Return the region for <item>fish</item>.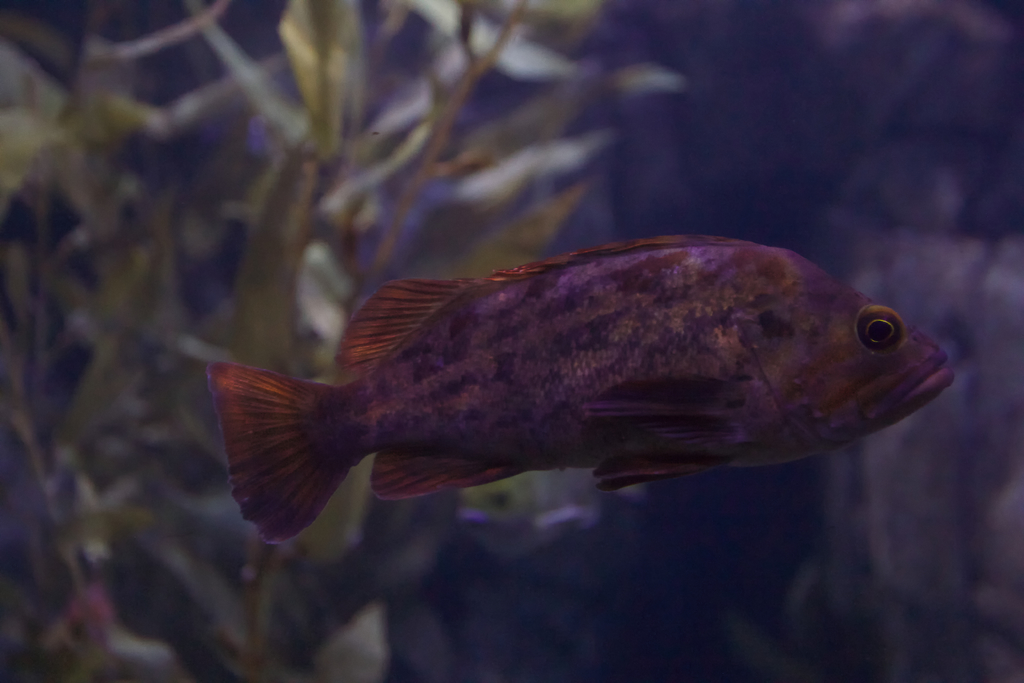
(x1=205, y1=234, x2=954, y2=548).
